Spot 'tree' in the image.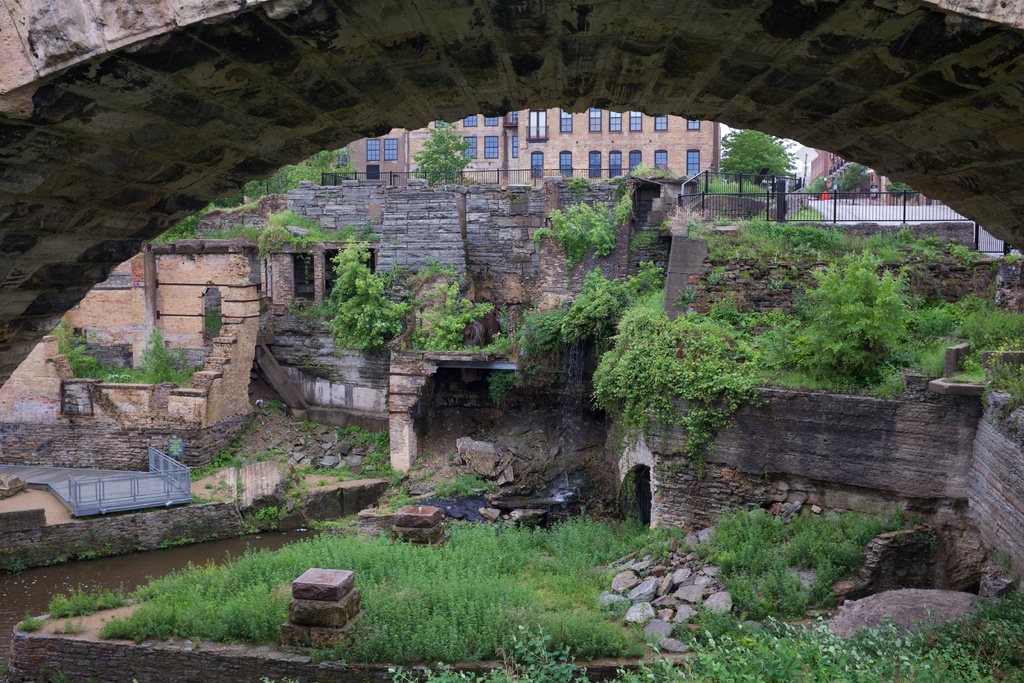
'tree' found at {"x1": 409, "y1": 119, "x2": 475, "y2": 181}.
